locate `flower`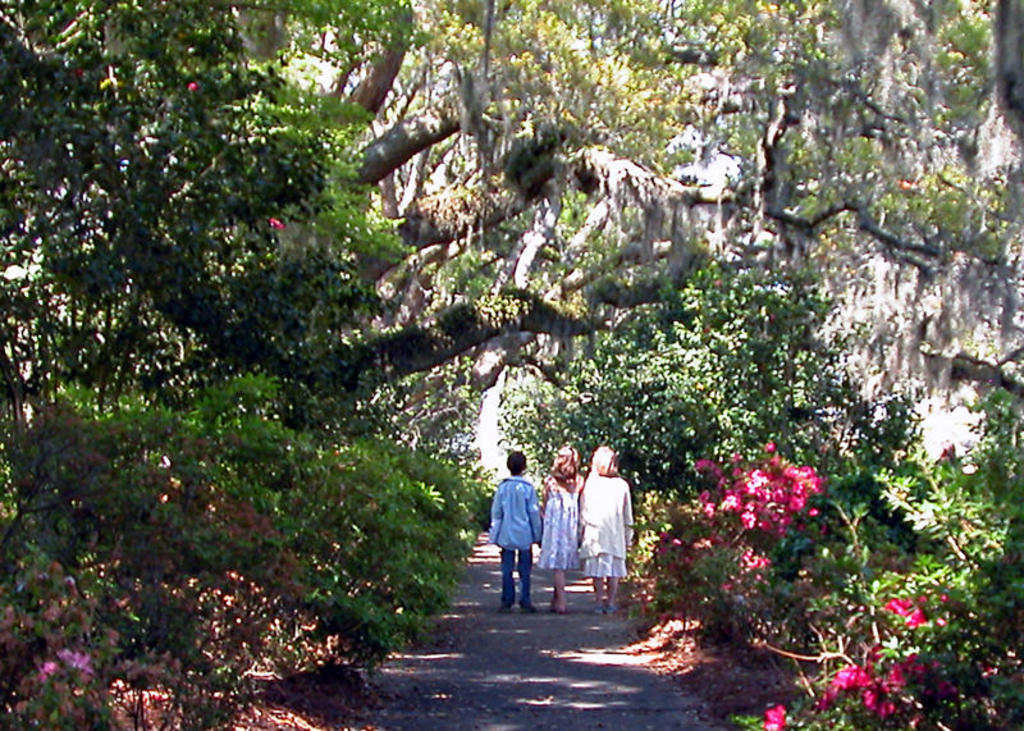
(760,704,791,730)
